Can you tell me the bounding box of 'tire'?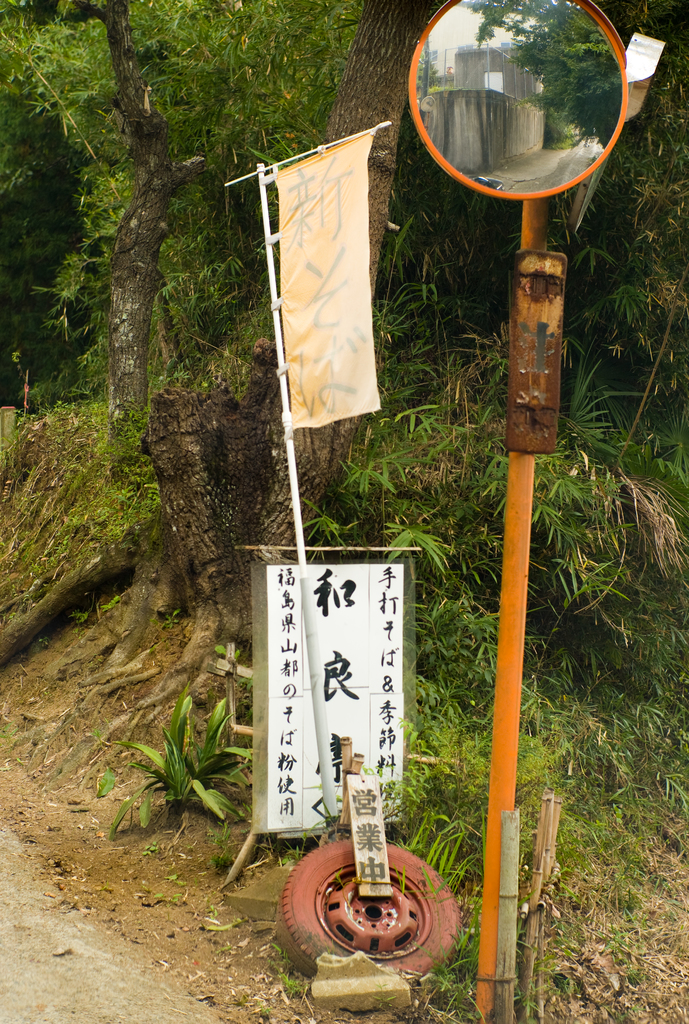
[275, 835, 461, 991].
